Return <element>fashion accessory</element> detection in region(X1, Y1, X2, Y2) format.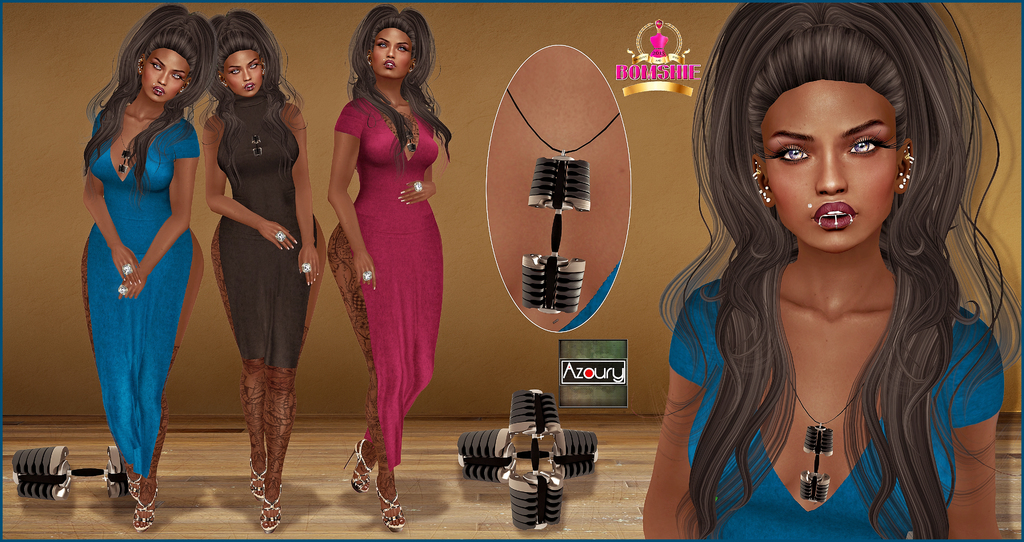
region(360, 269, 370, 283).
